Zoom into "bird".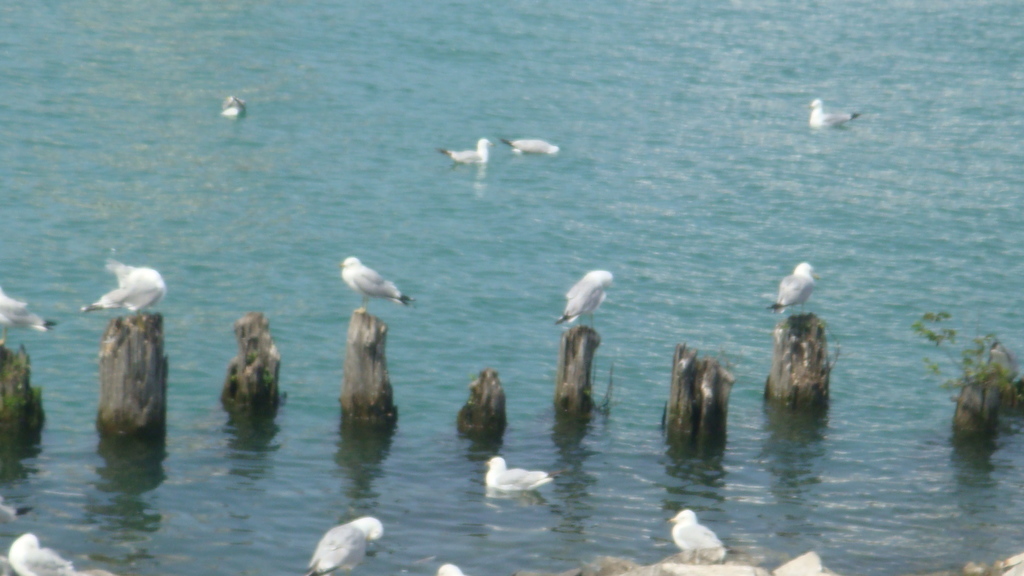
Zoom target: x1=433, y1=561, x2=461, y2=575.
